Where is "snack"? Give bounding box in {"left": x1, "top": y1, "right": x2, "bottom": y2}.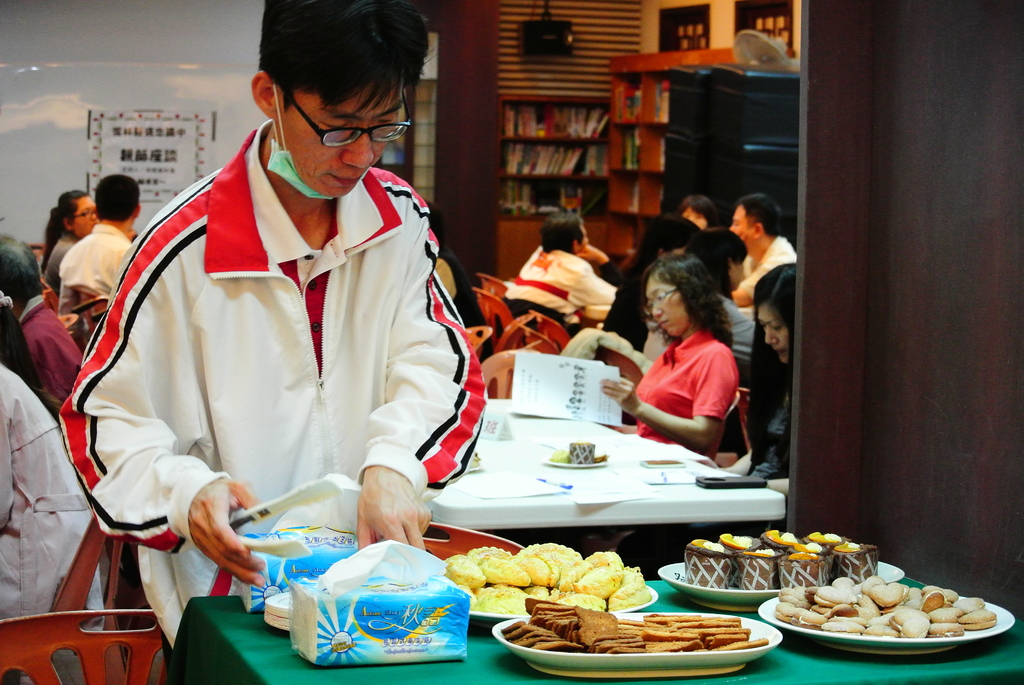
{"left": 568, "top": 444, "right": 595, "bottom": 461}.
